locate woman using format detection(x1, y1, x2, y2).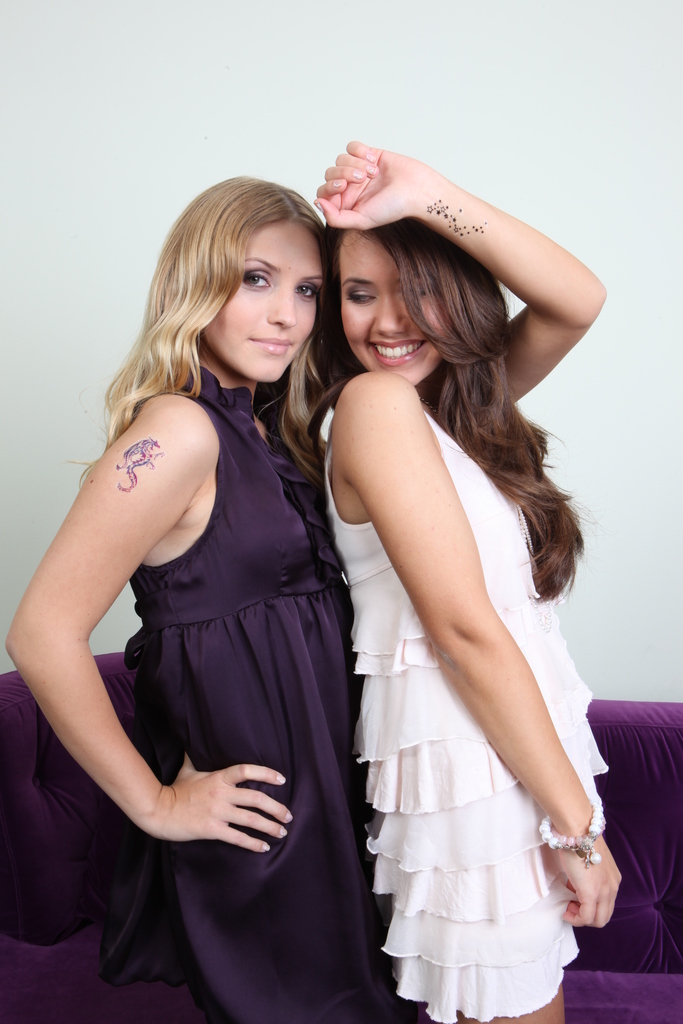
detection(309, 127, 623, 1023).
